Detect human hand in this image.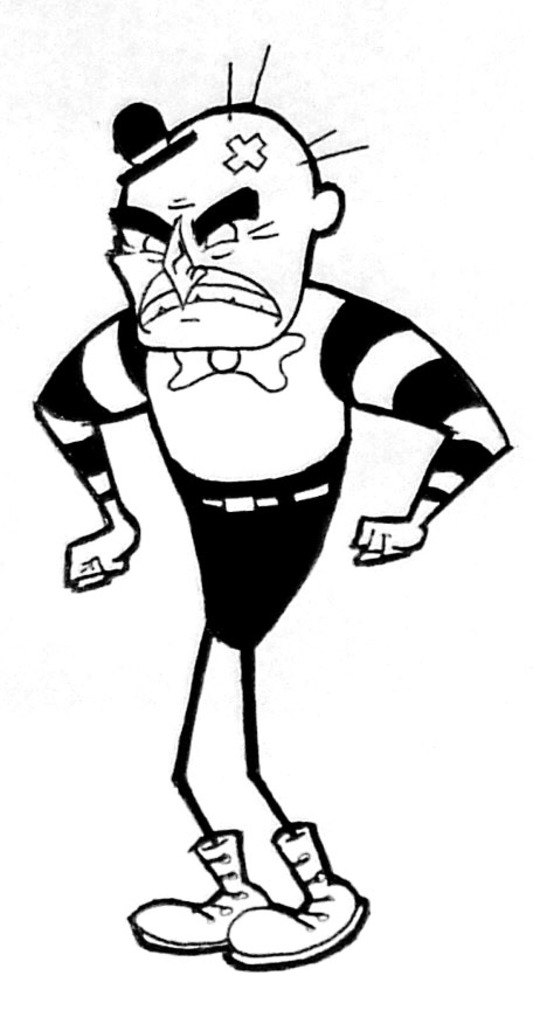
Detection: bbox=[58, 476, 143, 603].
